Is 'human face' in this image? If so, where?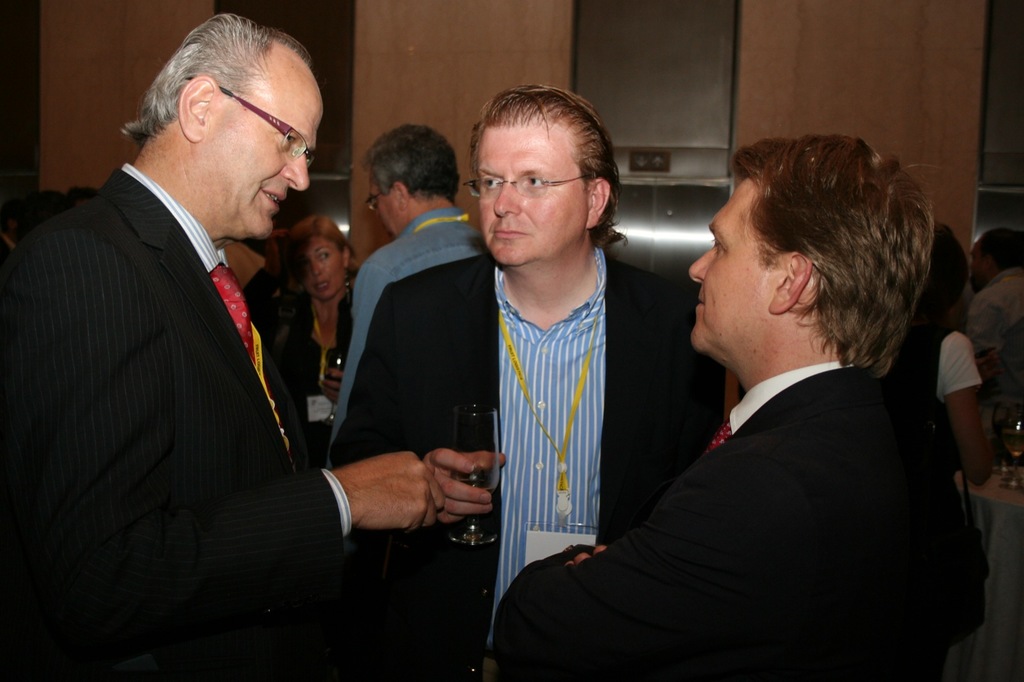
Yes, at <bbox>300, 239, 343, 297</bbox>.
